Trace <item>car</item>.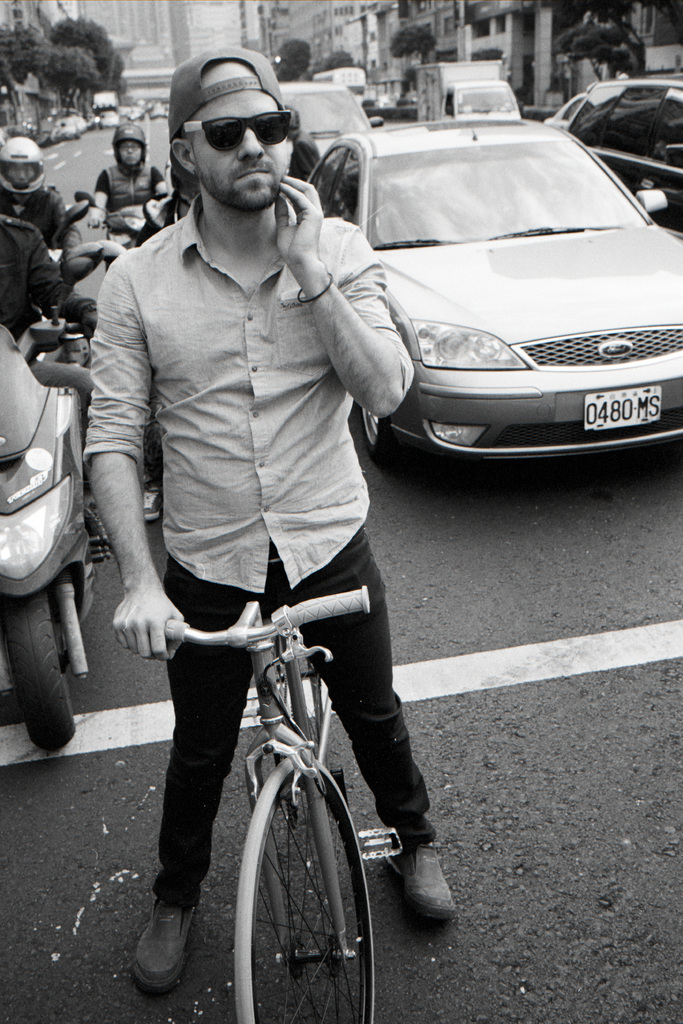
Traced to Rect(543, 92, 586, 128).
